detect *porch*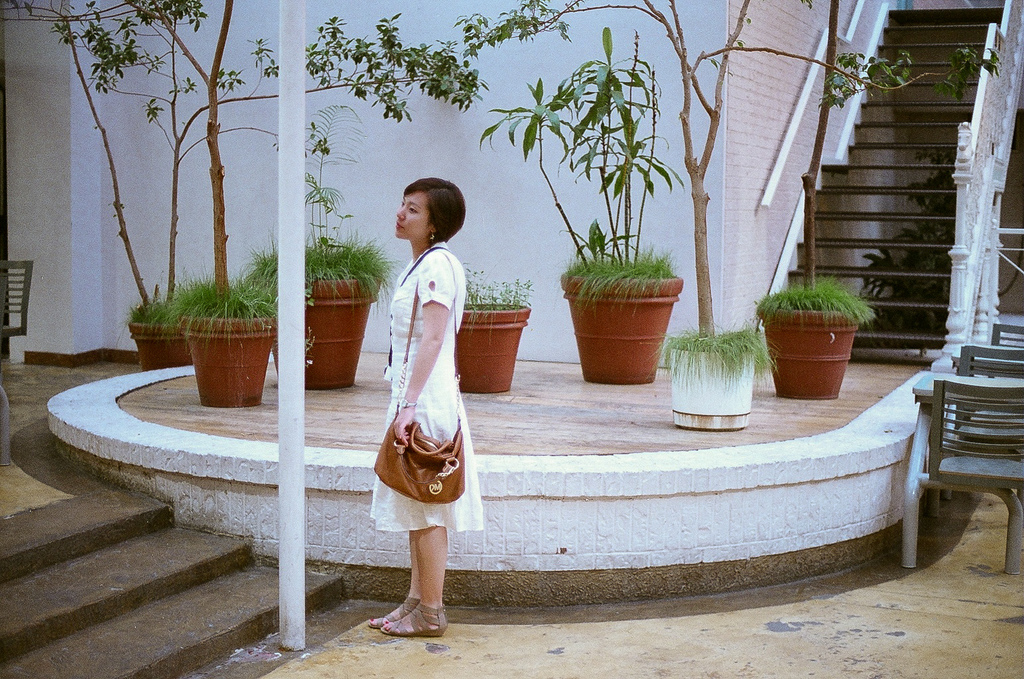
<bbox>766, 0, 1023, 342</bbox>
